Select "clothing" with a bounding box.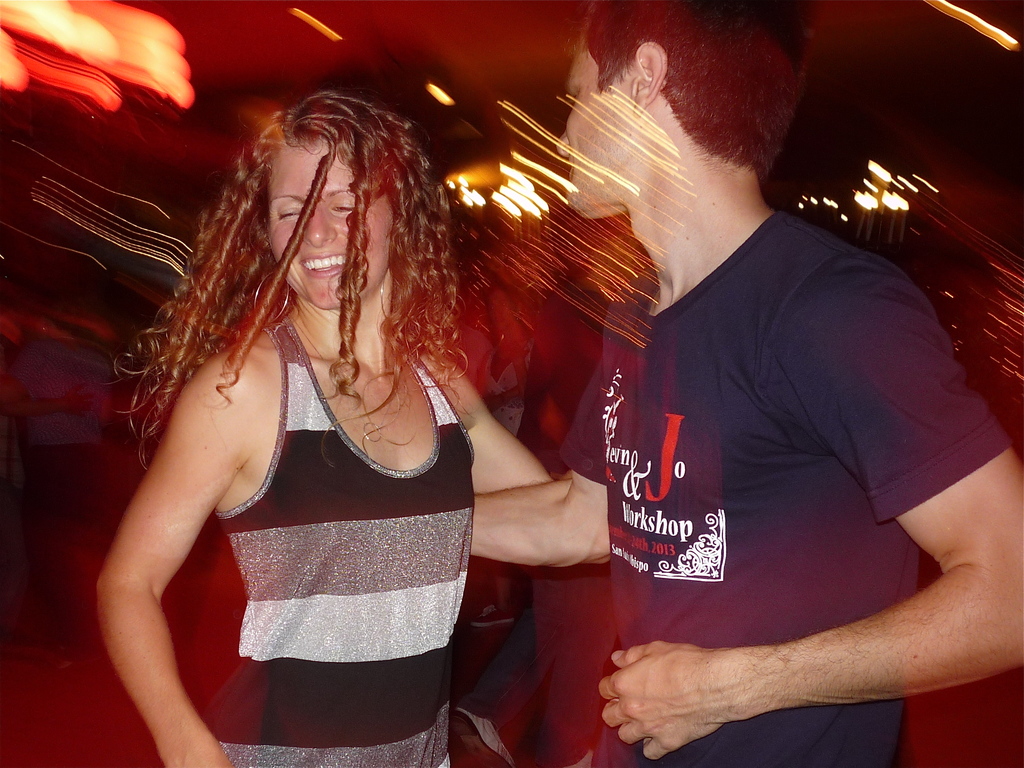
222:292:479:767.
